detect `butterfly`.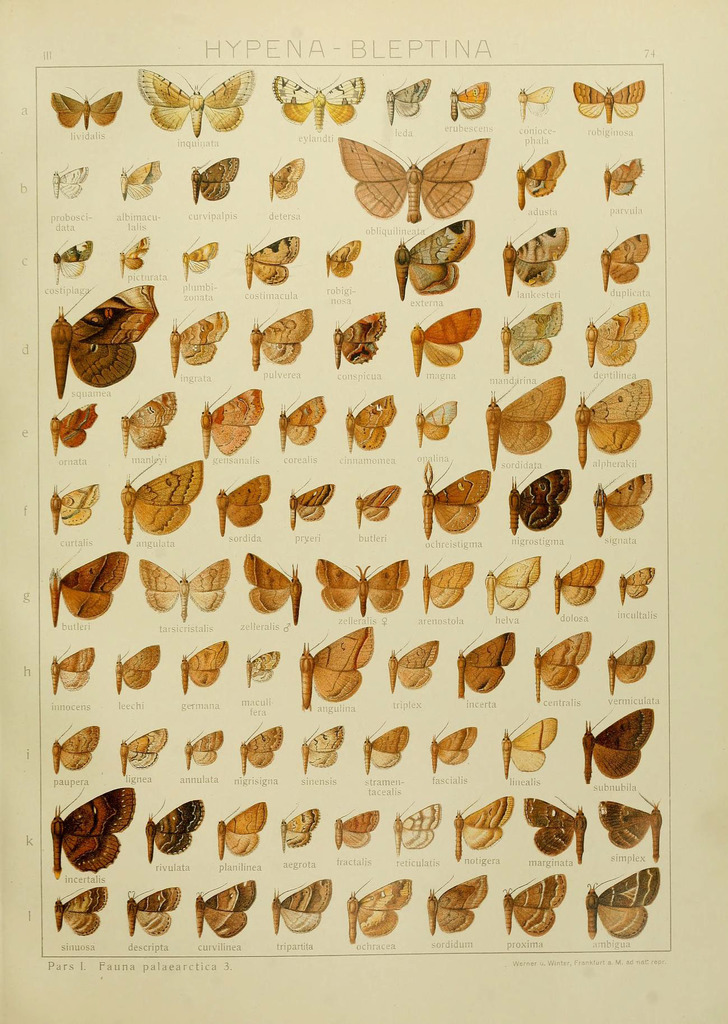
Detected at bbox=(334, 308, 389, 366).
